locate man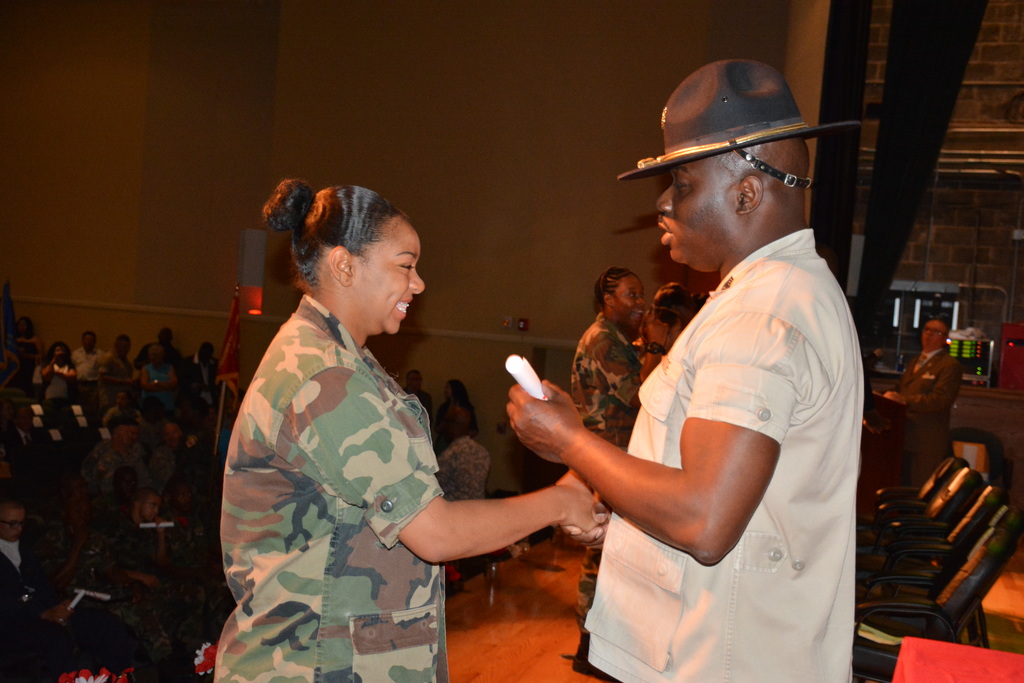
bbox(136, 324, 177, 373)
